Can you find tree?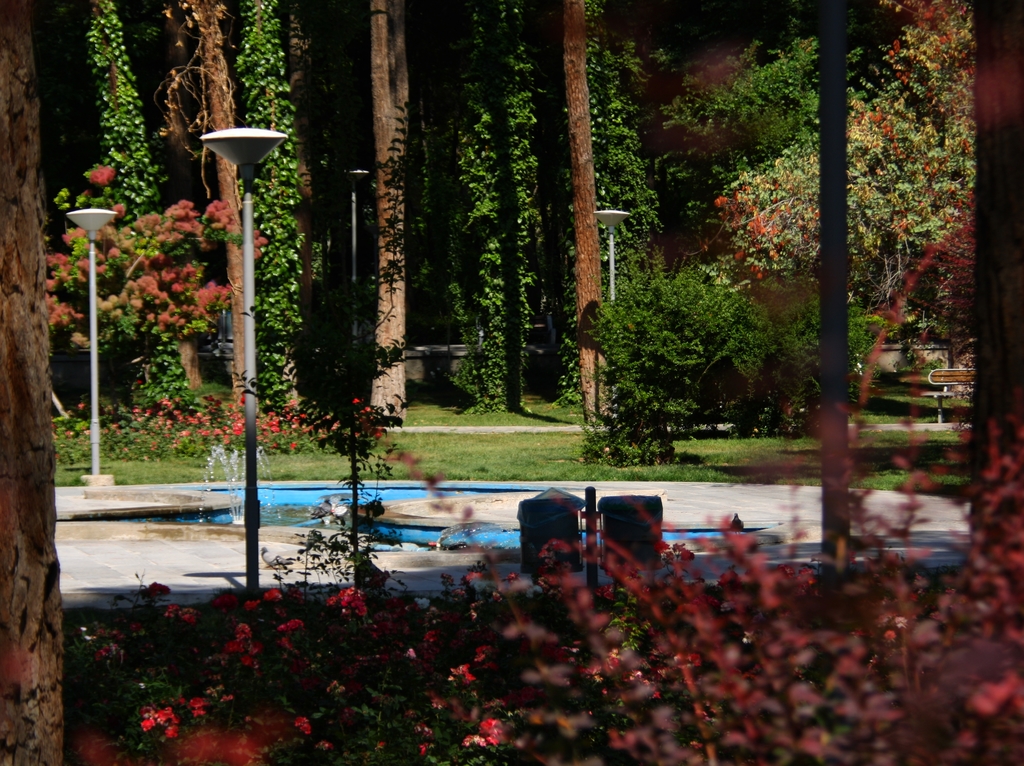
Yes, bounding box: pyautogui.locateOnScreen(0, 0, 64, 765).
